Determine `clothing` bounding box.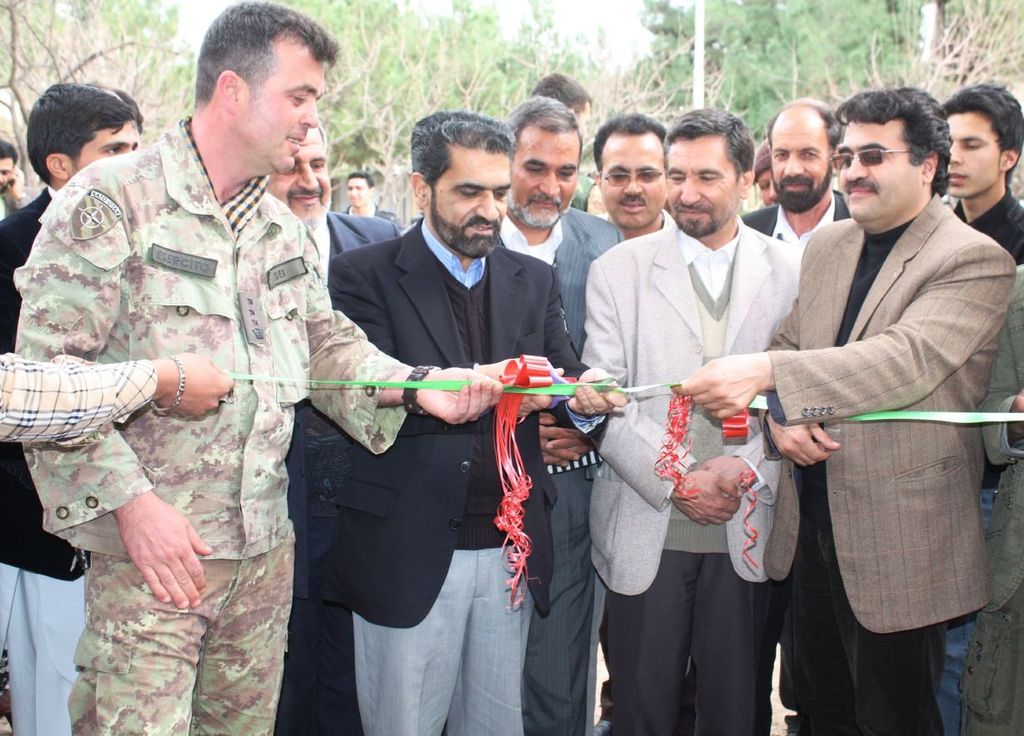
Determined: l=0, t=178, r=95, b=728.
